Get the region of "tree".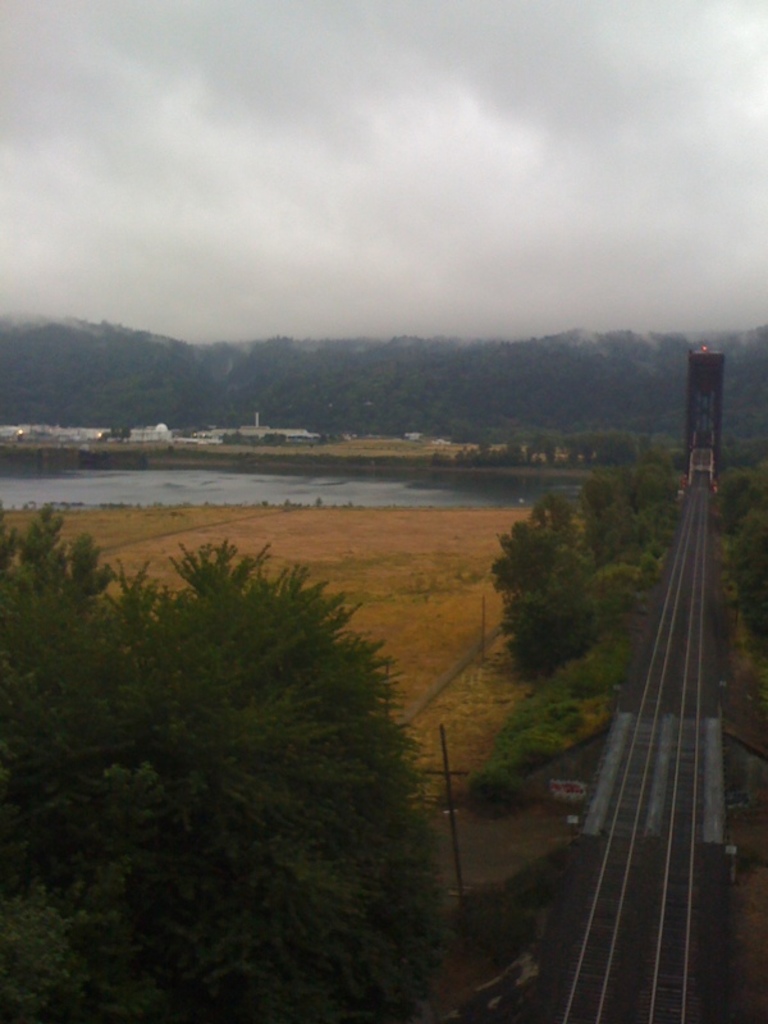
box(564, 439, 580, 470).
